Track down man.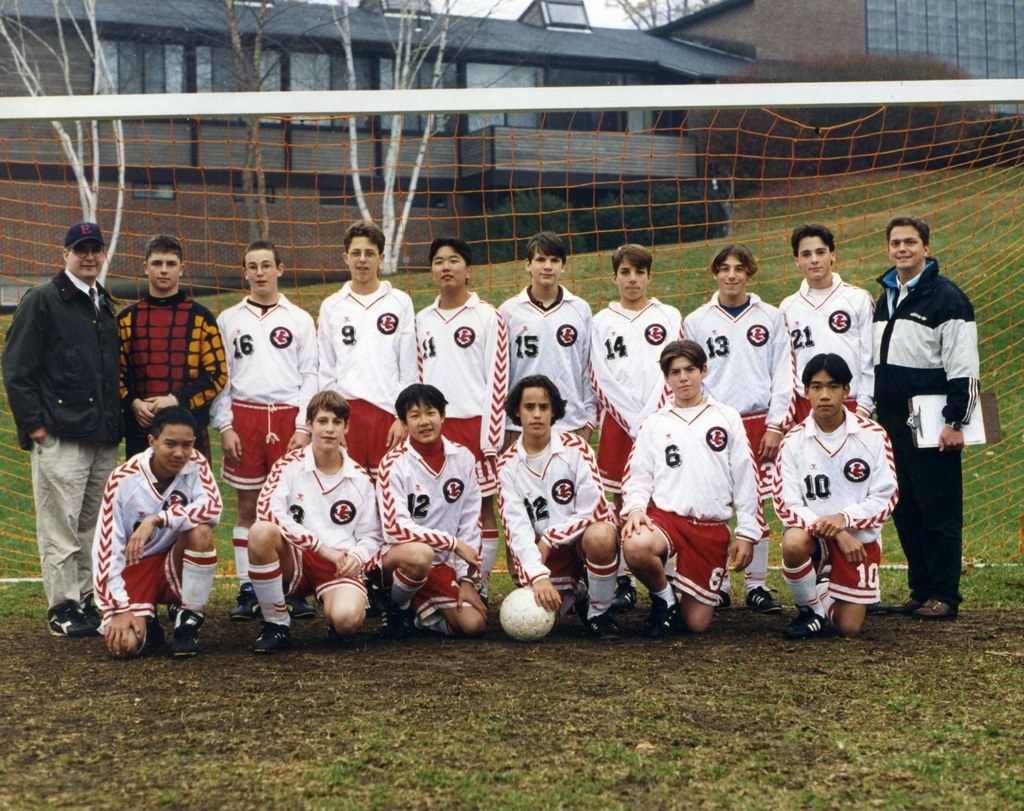
Tracked to x1=621, y1=337, x2=764, y2=637.
